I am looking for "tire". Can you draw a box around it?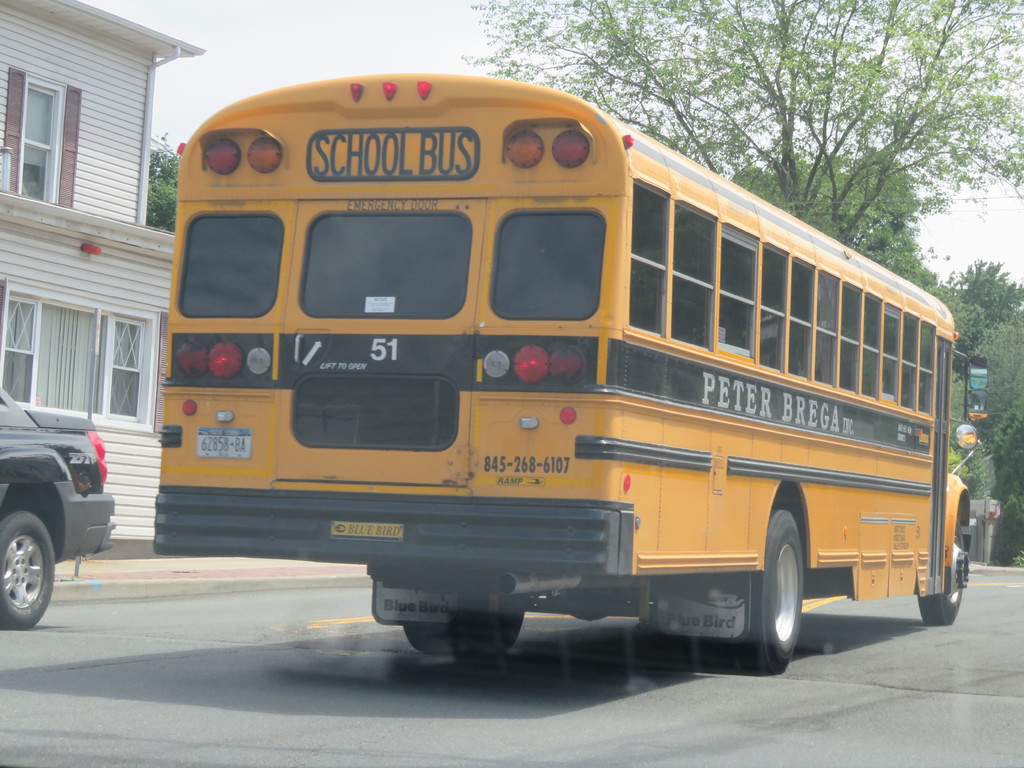
Sure, the bounding box is [402, 611, 525, 651].
